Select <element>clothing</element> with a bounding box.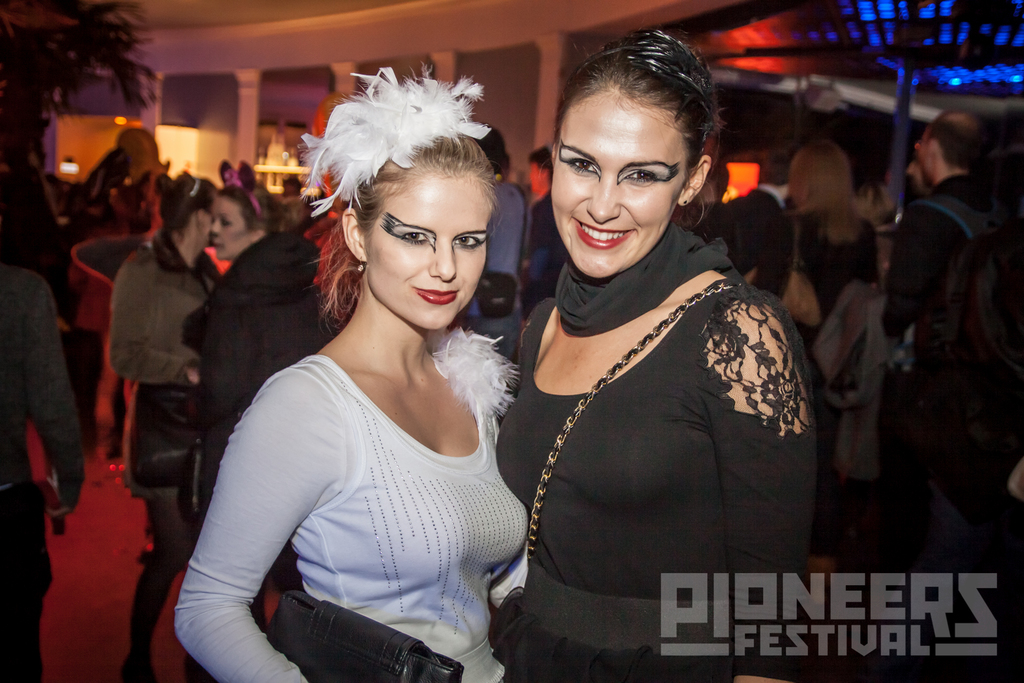
crop(195, 280, 524, 662).
